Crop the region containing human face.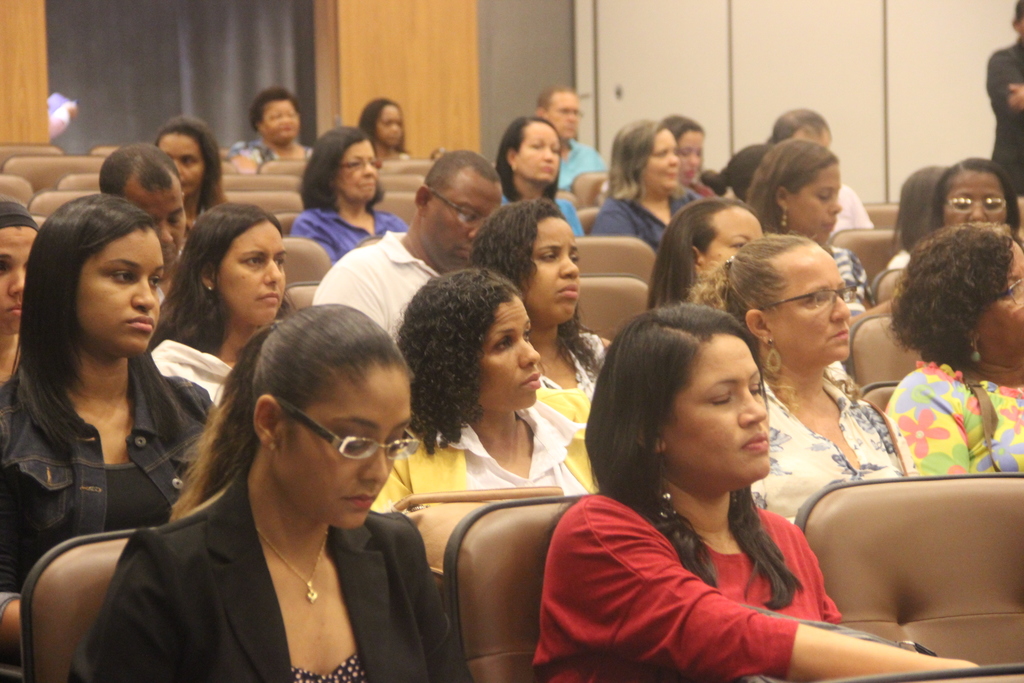
Crop region: region(702, 204, 765, 272).
